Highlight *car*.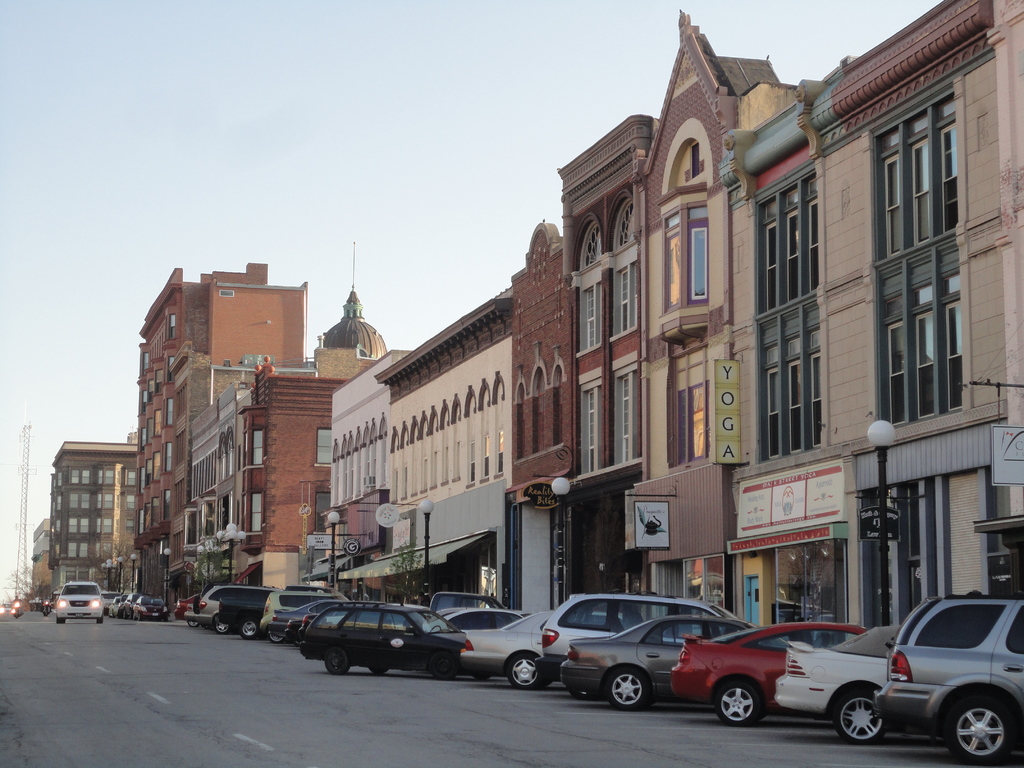
Highlighted region: [877, 589, 1023, 762].
